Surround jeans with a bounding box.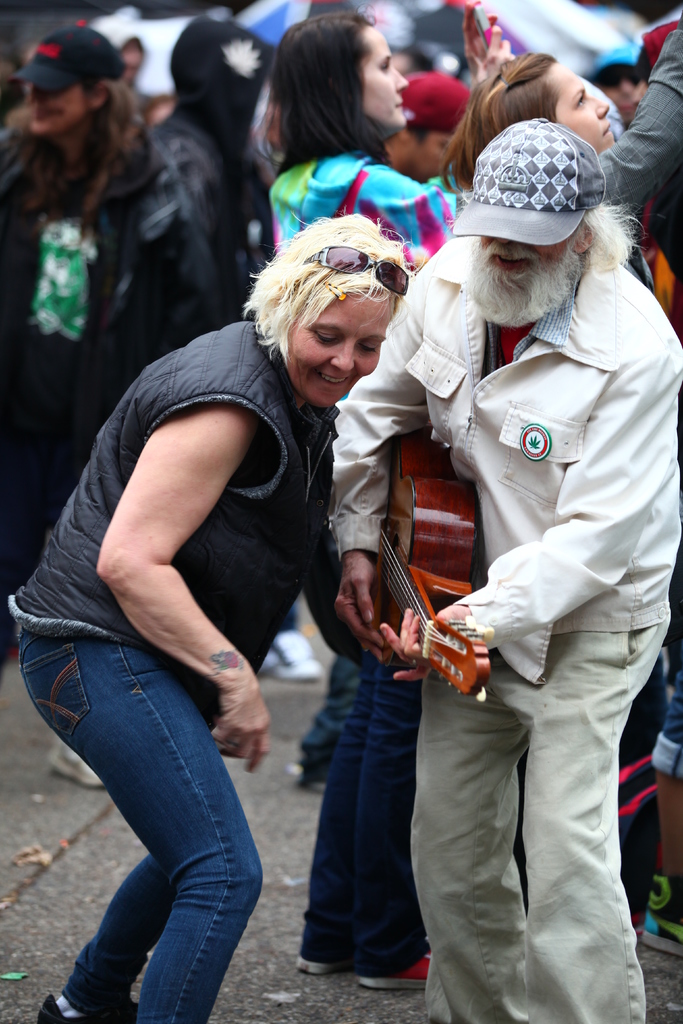
bbox=[648, 666, 682, 781].
